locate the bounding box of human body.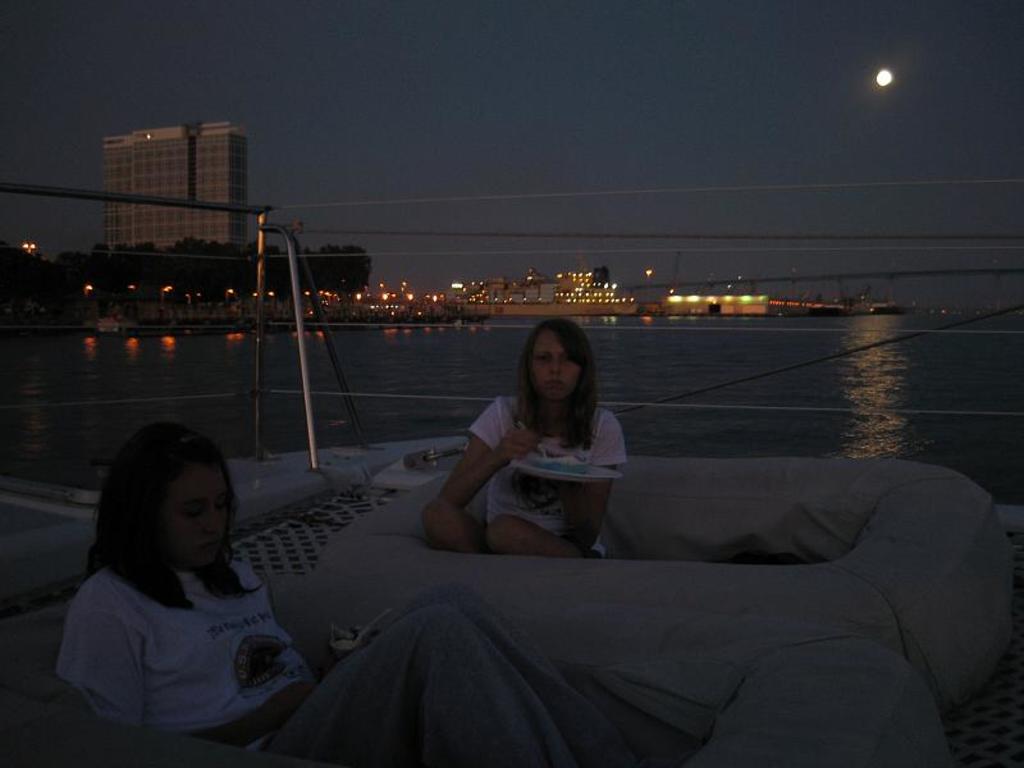
Bounding box: (x1=31, y1=443, x2=308, y2=748).
